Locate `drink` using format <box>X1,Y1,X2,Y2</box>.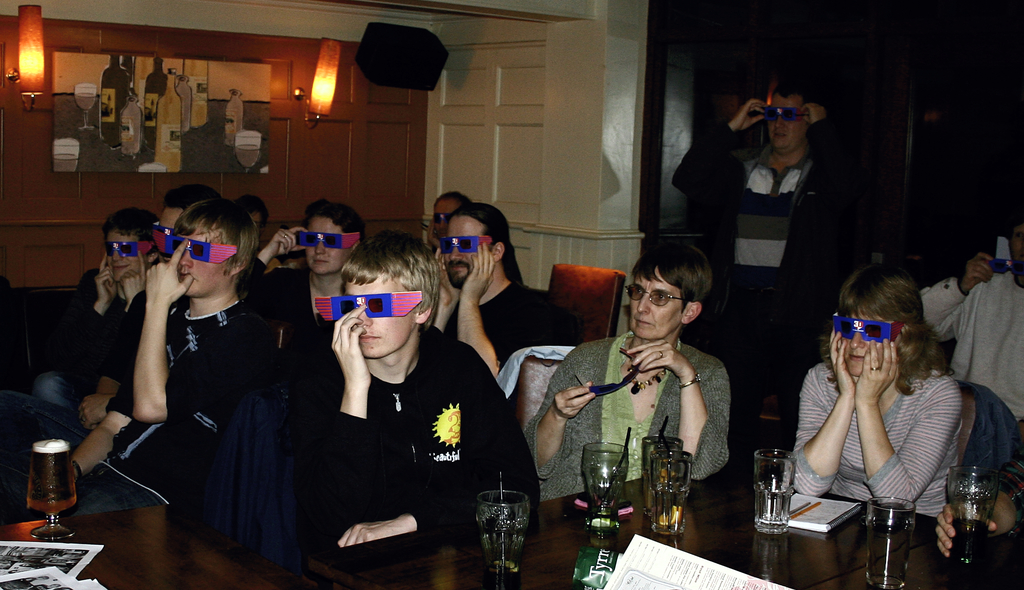
<box>587,507,620,539</box>.
